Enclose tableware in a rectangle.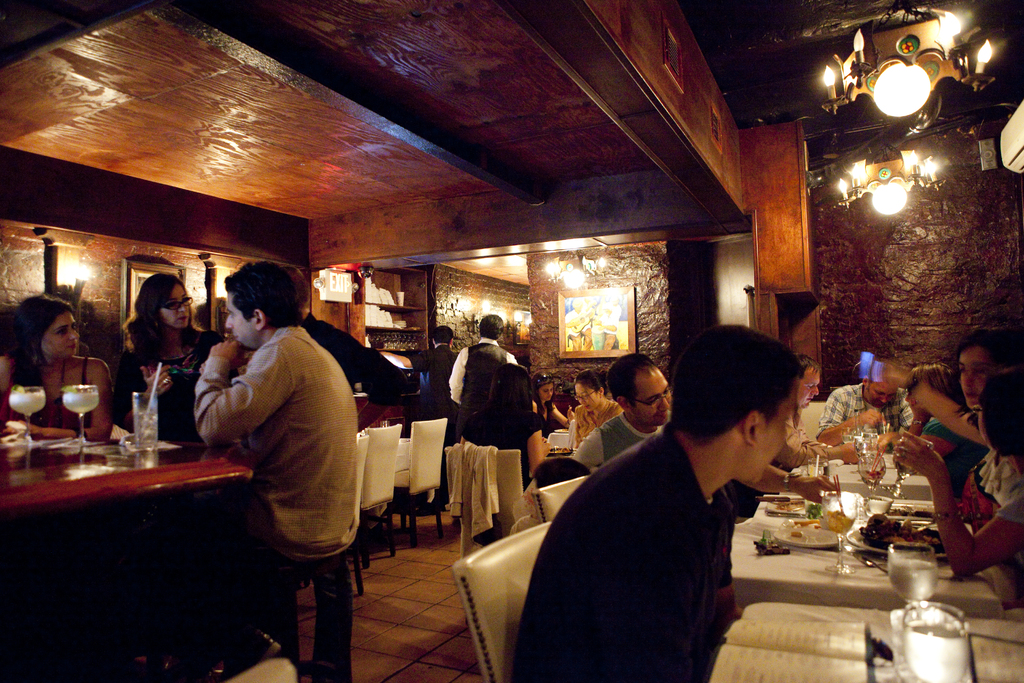
(127,390,161,457).
